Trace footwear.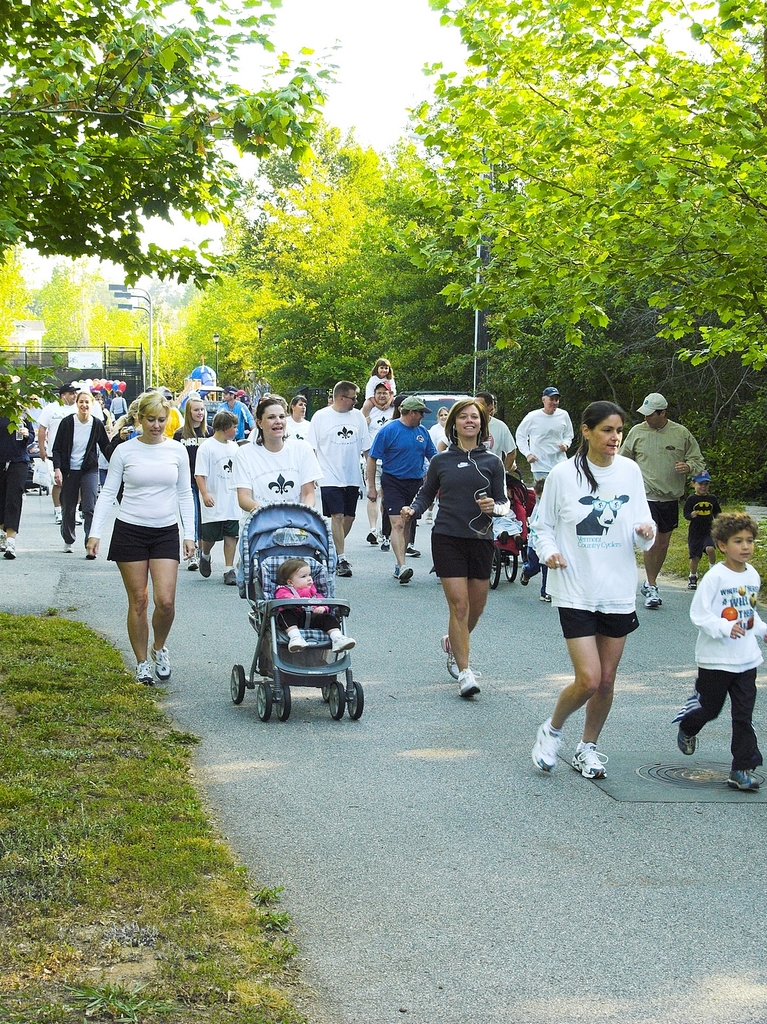
Traced to [60,537,77,555].
